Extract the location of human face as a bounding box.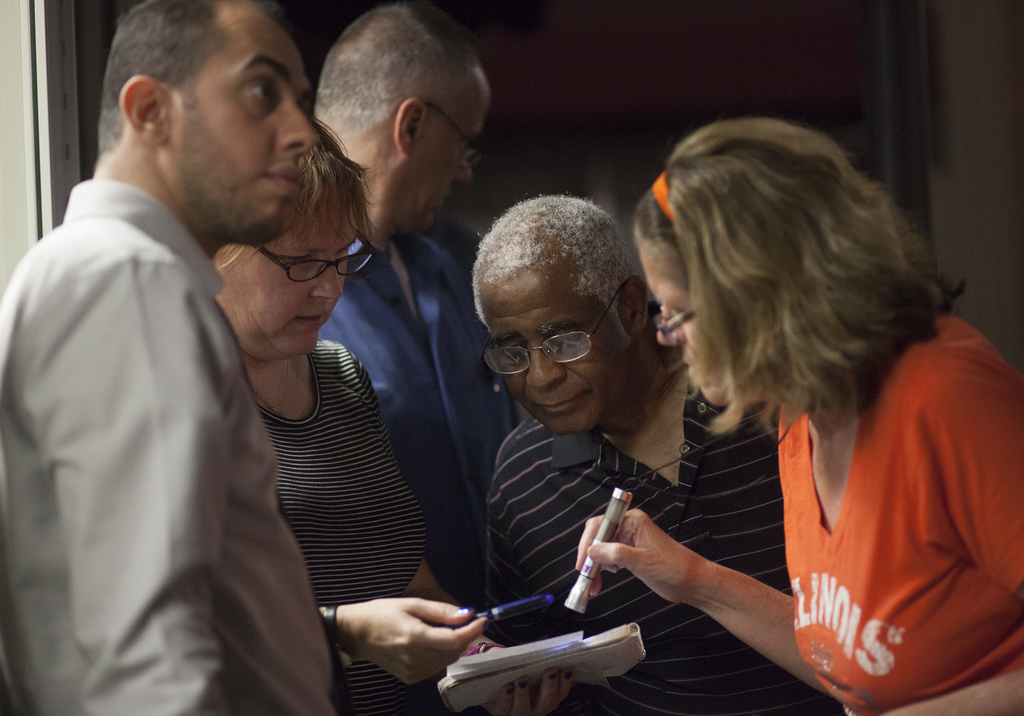
[225, 195, 356, 361].
